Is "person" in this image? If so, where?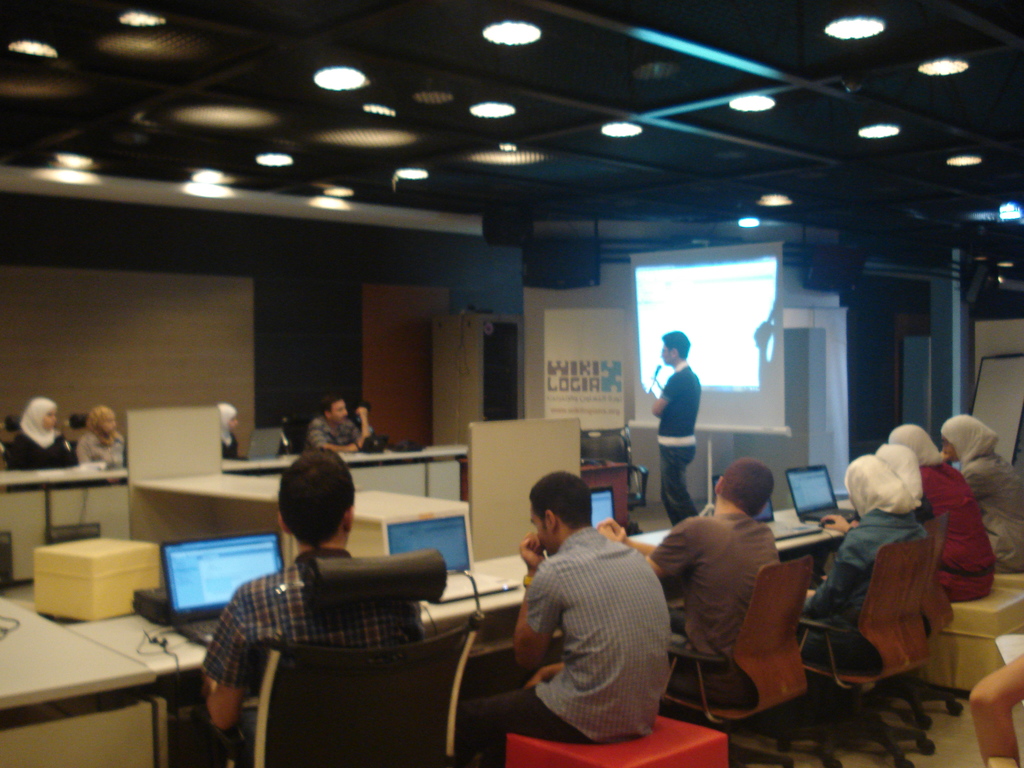
Yes, at 77, 403, 128, 470.
